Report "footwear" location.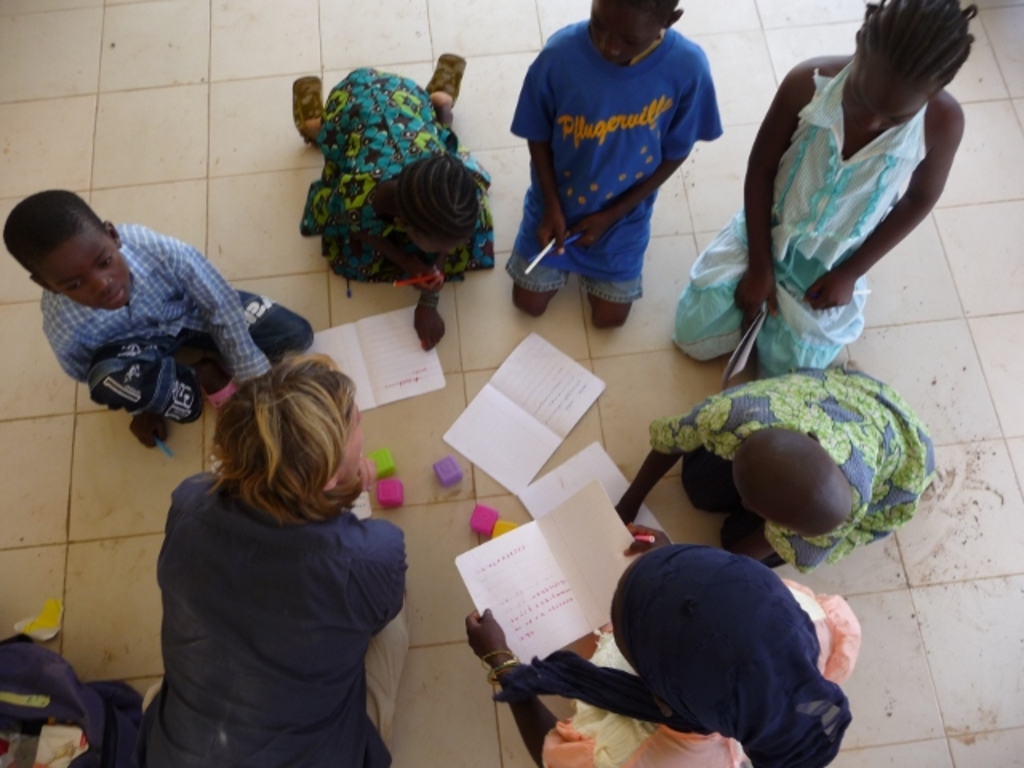
Report: (left=424, top=45, right=462, bottom=115).
